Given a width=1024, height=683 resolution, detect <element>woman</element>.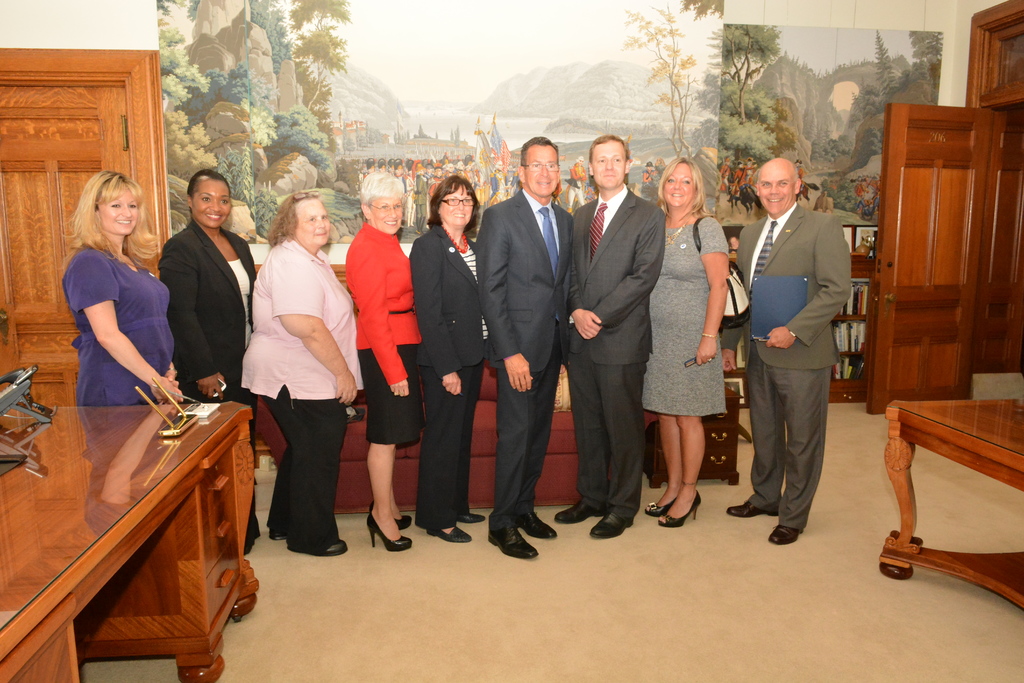
(67, 168, 178, 404).
